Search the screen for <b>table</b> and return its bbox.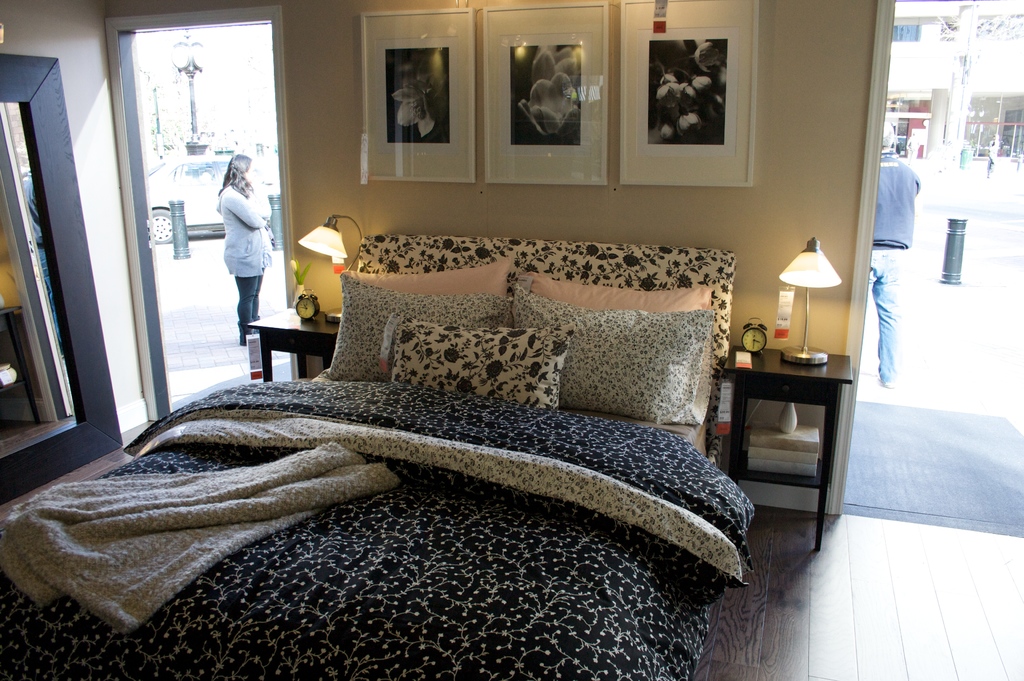
Found: [x1=705, y1=356, x2=858, y2=537].
